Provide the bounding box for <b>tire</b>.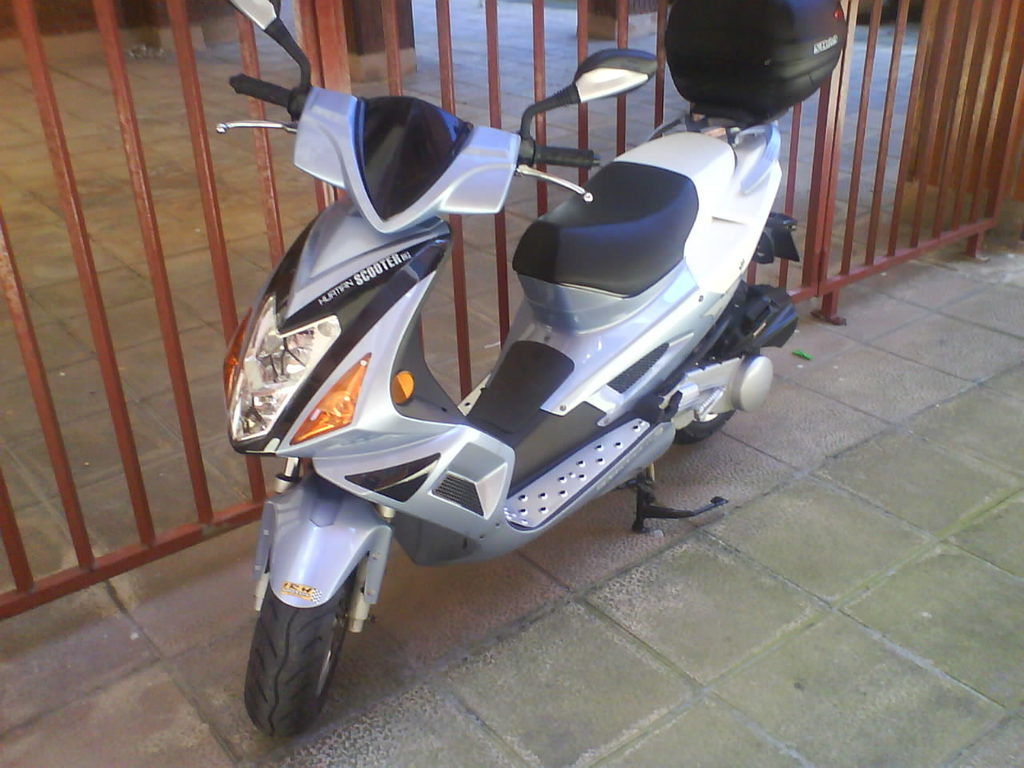
(654, 281, 762, 442).
